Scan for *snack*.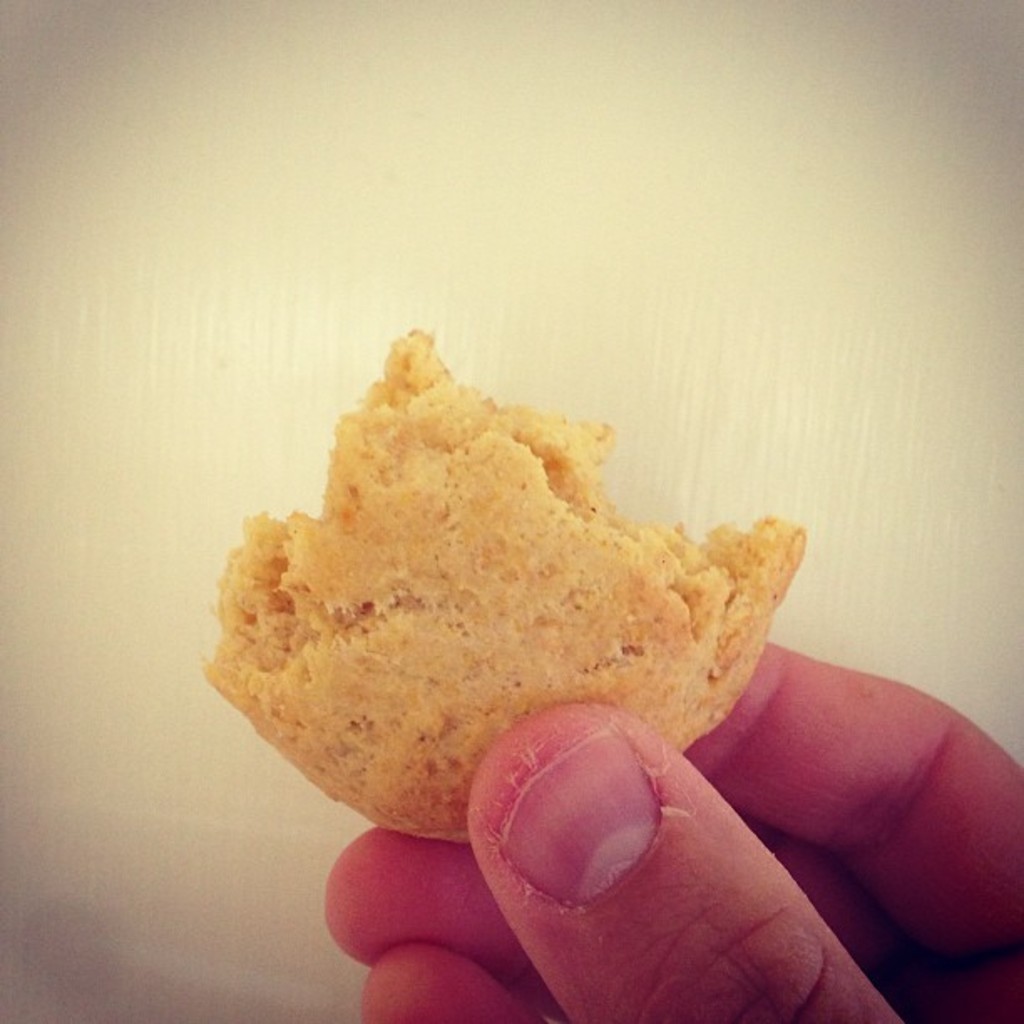
Scan result: pyautogui.locateOnScreen(201, 318, 812, 848).
